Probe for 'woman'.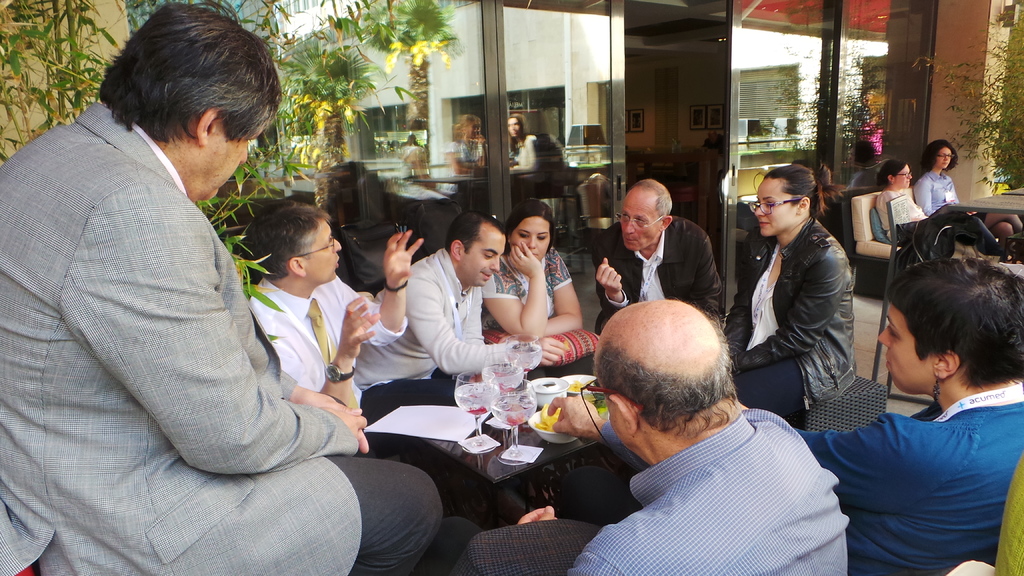
Probe result: x1=735 y1=150 x2=867 y2=449.
